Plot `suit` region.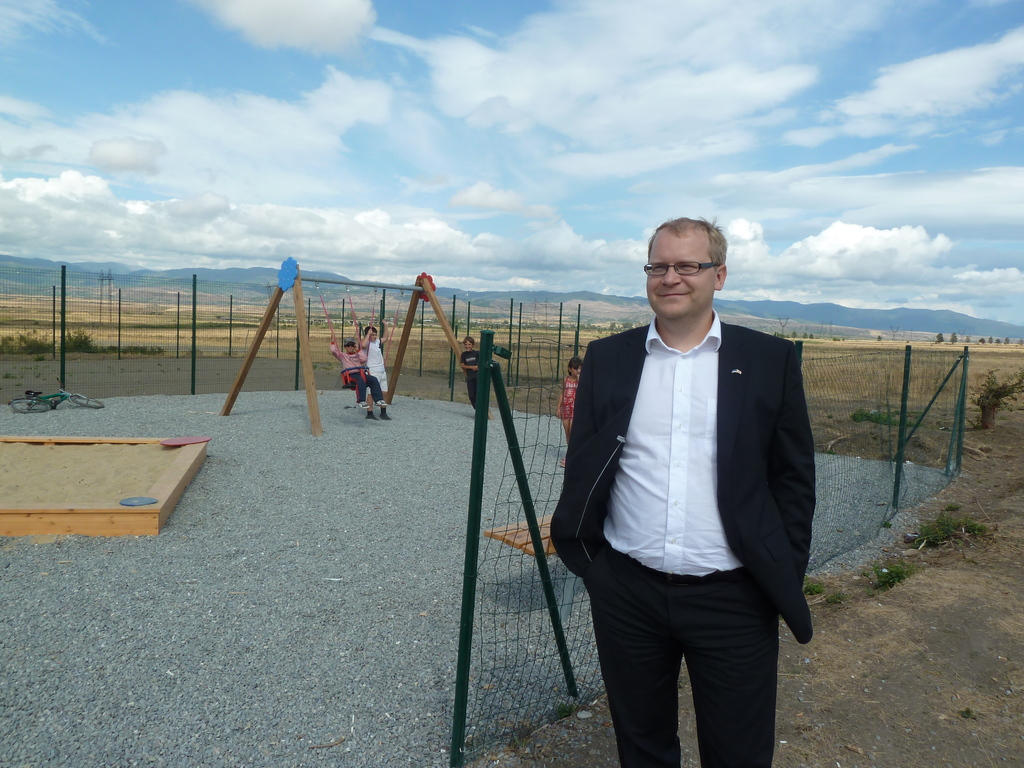
Plotted at BBox(547, 324, 813, 767).
